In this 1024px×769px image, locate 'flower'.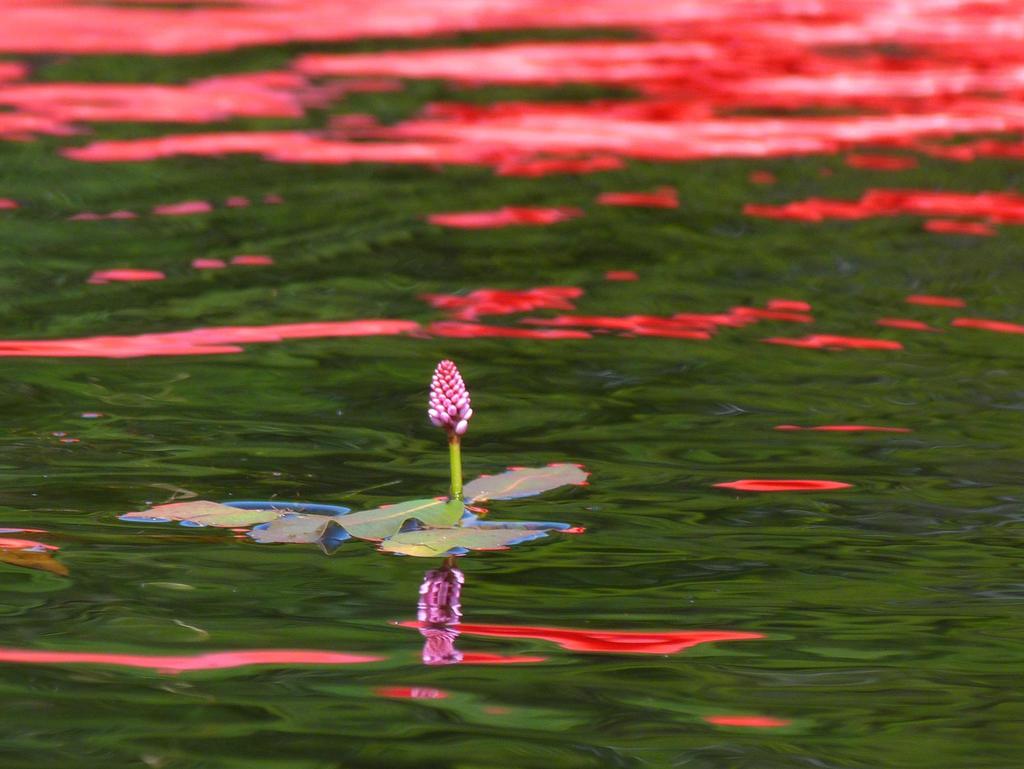
Bounding box: 410/362/477/461.
